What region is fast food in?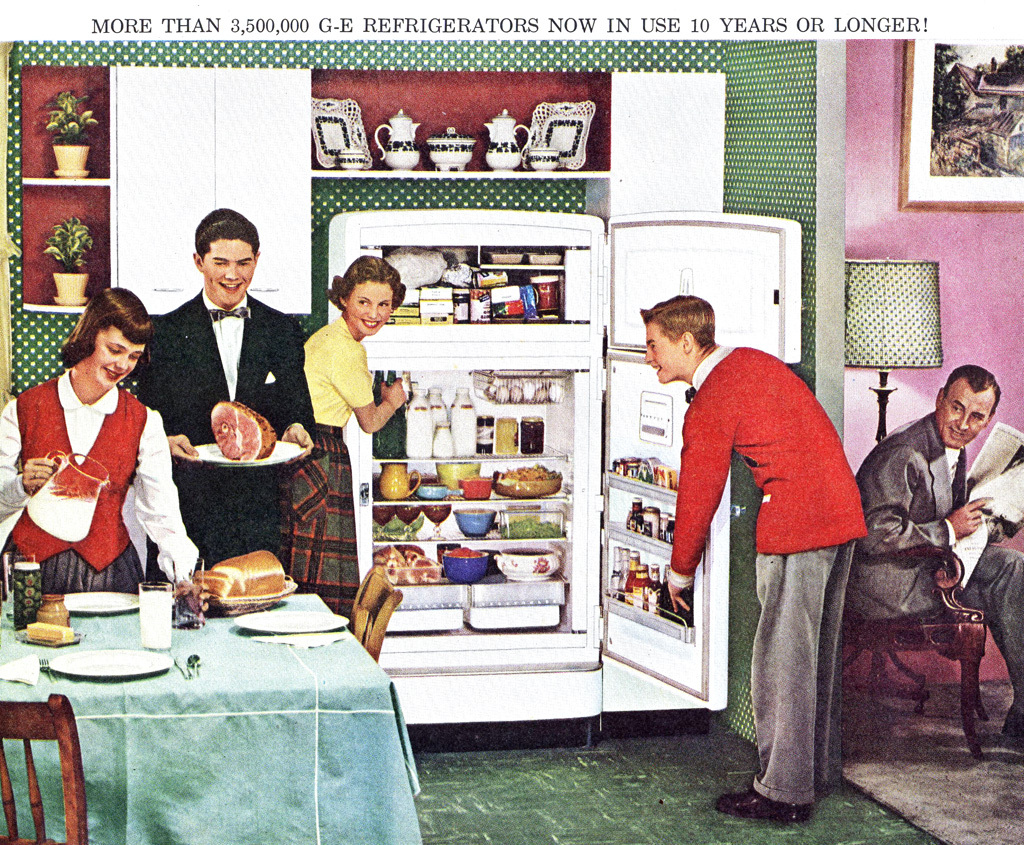
box=[503, 462, 562, 480].
